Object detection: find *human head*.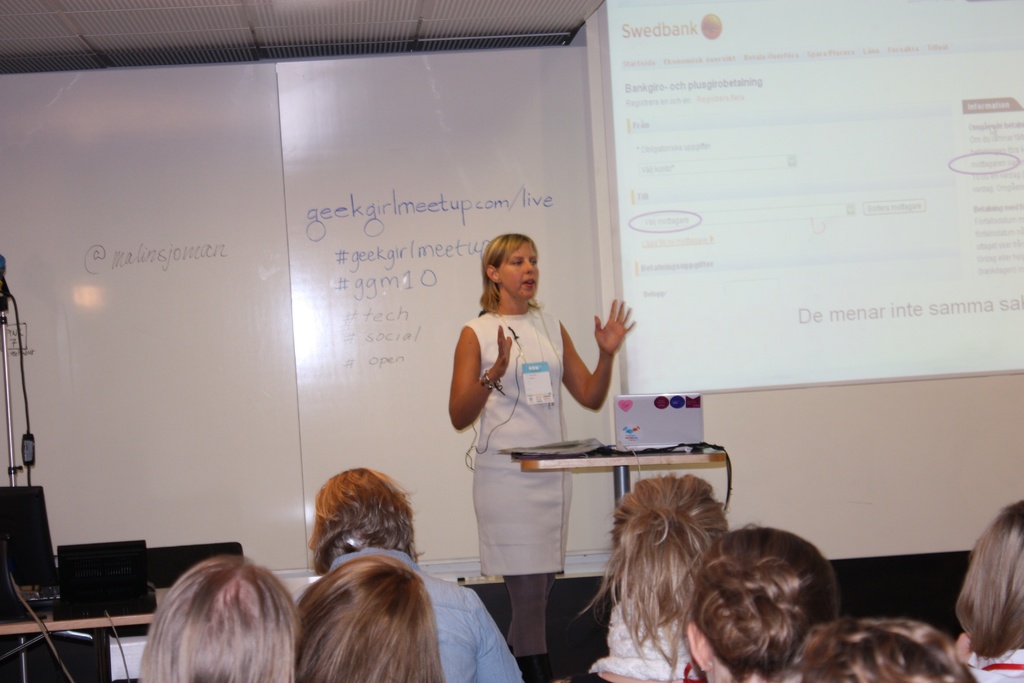
298/557/447/682.
